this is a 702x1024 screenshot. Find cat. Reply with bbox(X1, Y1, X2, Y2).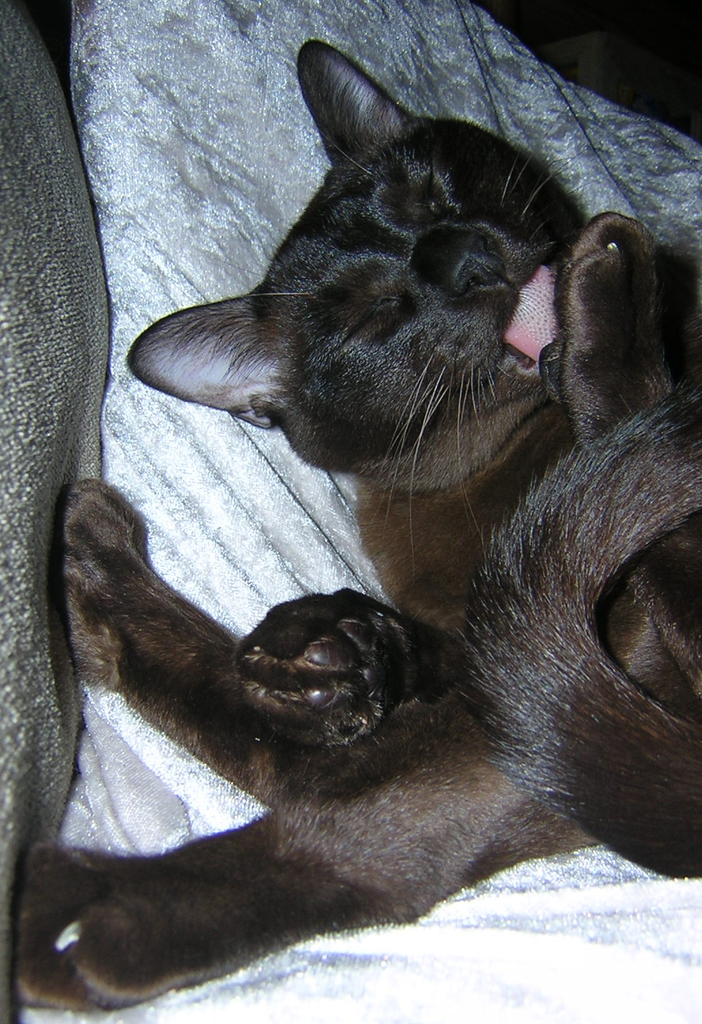
bbox(16, 40, 701, 1016).
